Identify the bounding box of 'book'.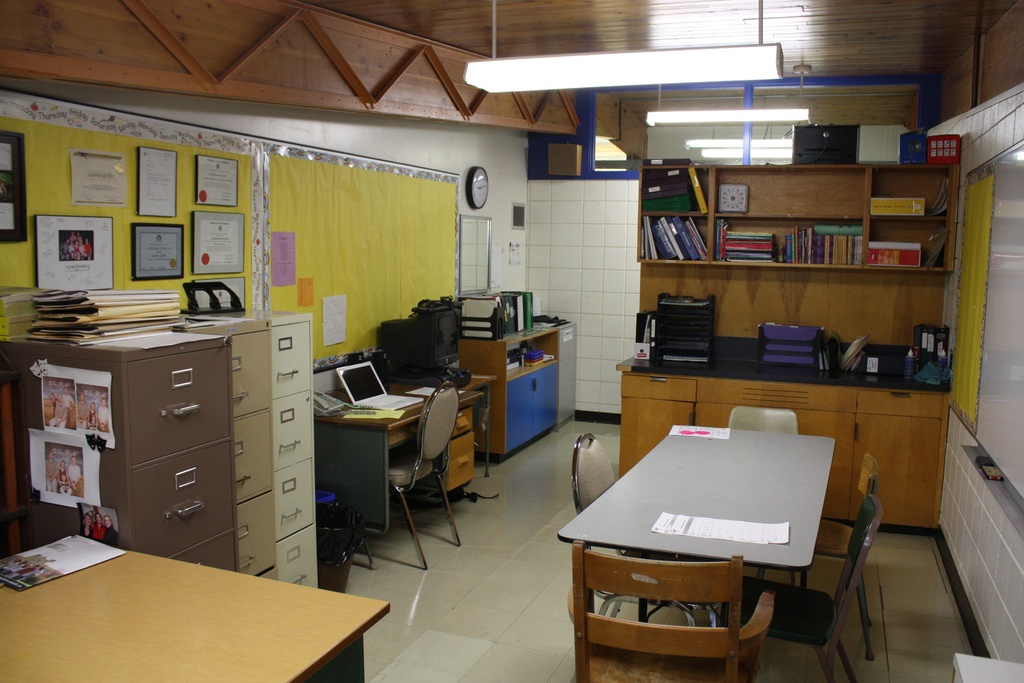
(left=0, top=532, right=128, bottom=593).
